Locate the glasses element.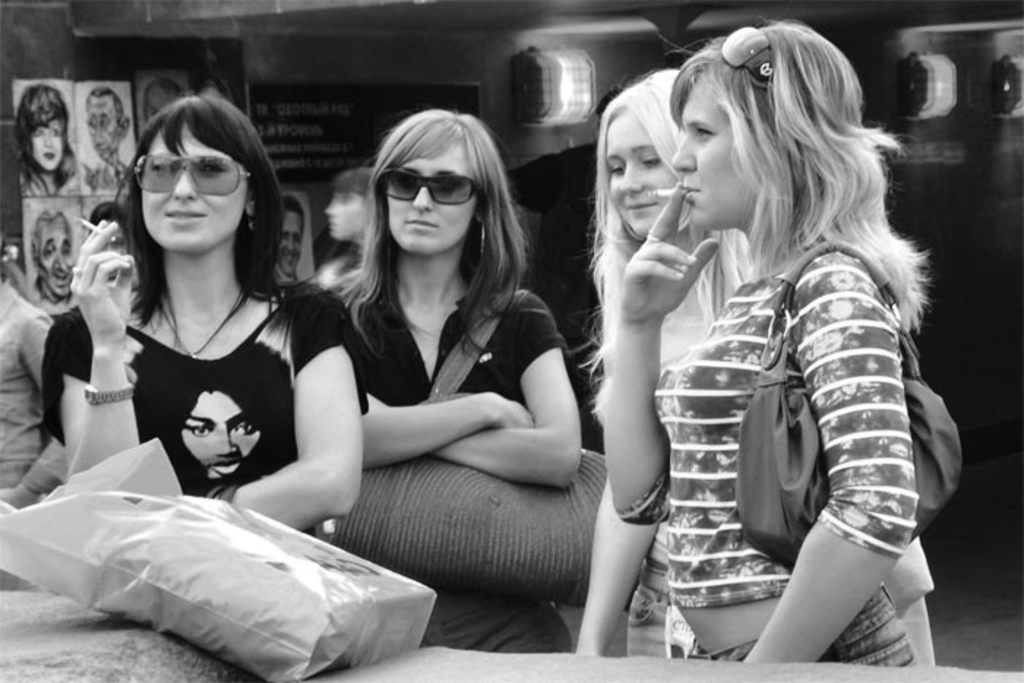
Element bbox: [124,148,255,193].
